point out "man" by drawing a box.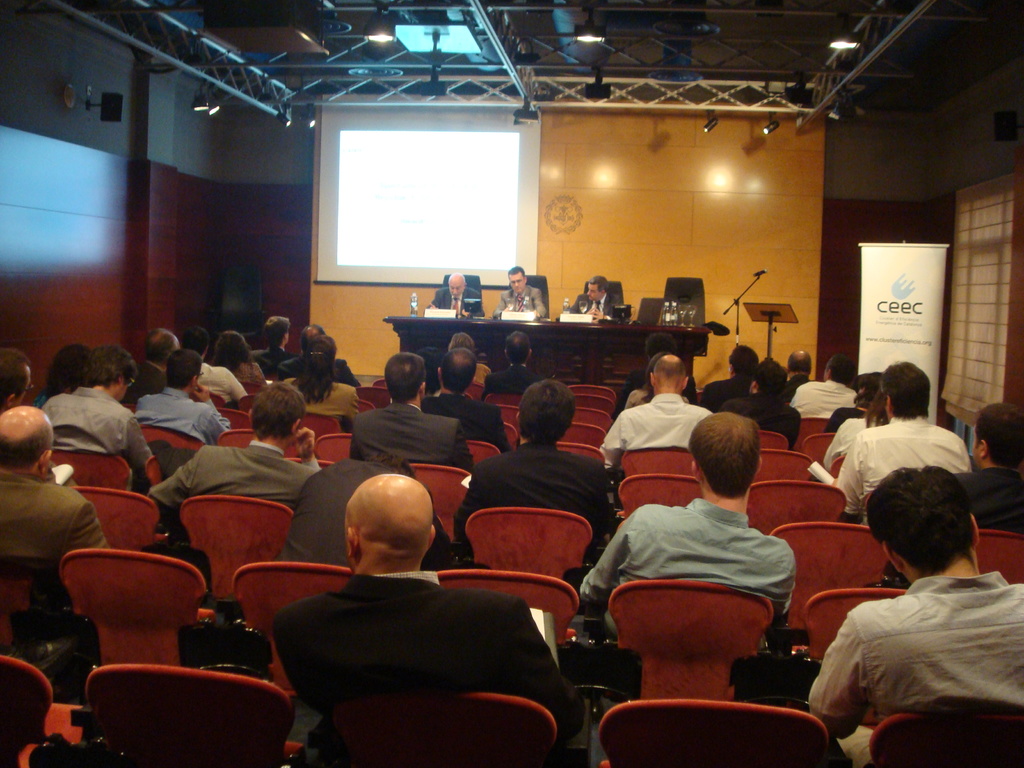
x1=824, y1=366, x2=961, y2=533.
